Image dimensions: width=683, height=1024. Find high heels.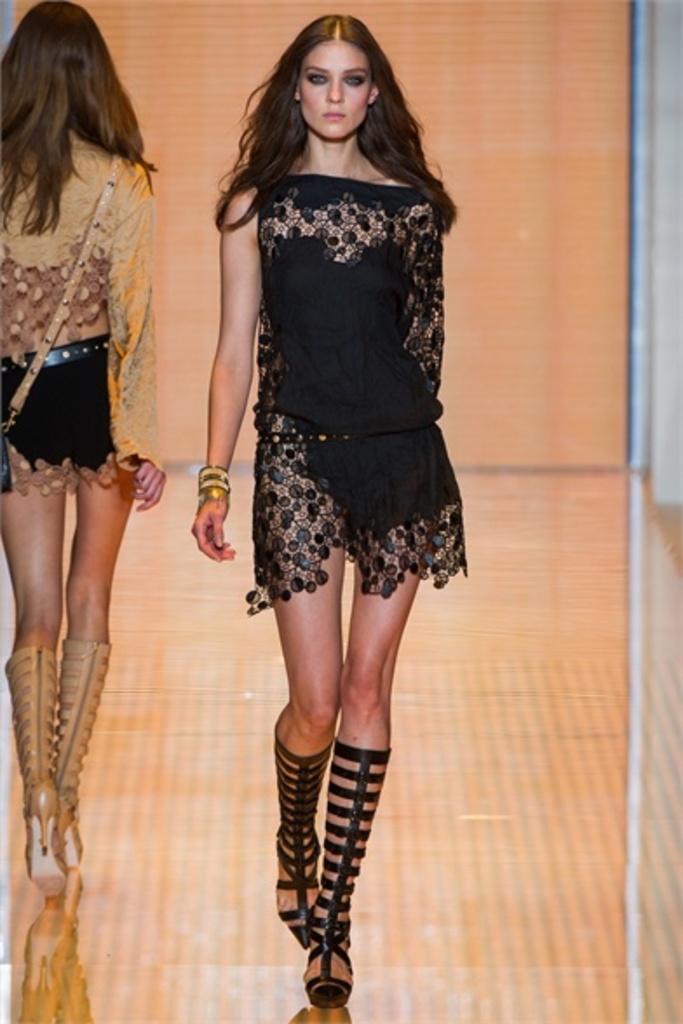
box(305, 740, 390, 1007).
